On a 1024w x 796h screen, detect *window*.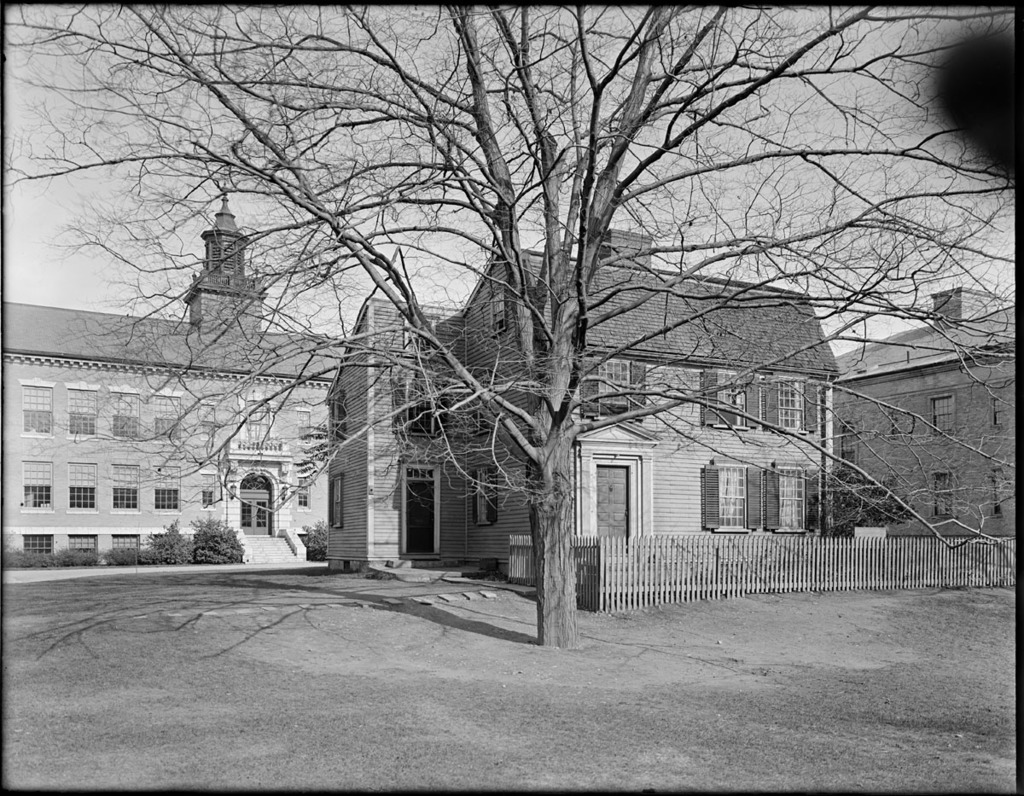
box(110, 464, 137, 508).
